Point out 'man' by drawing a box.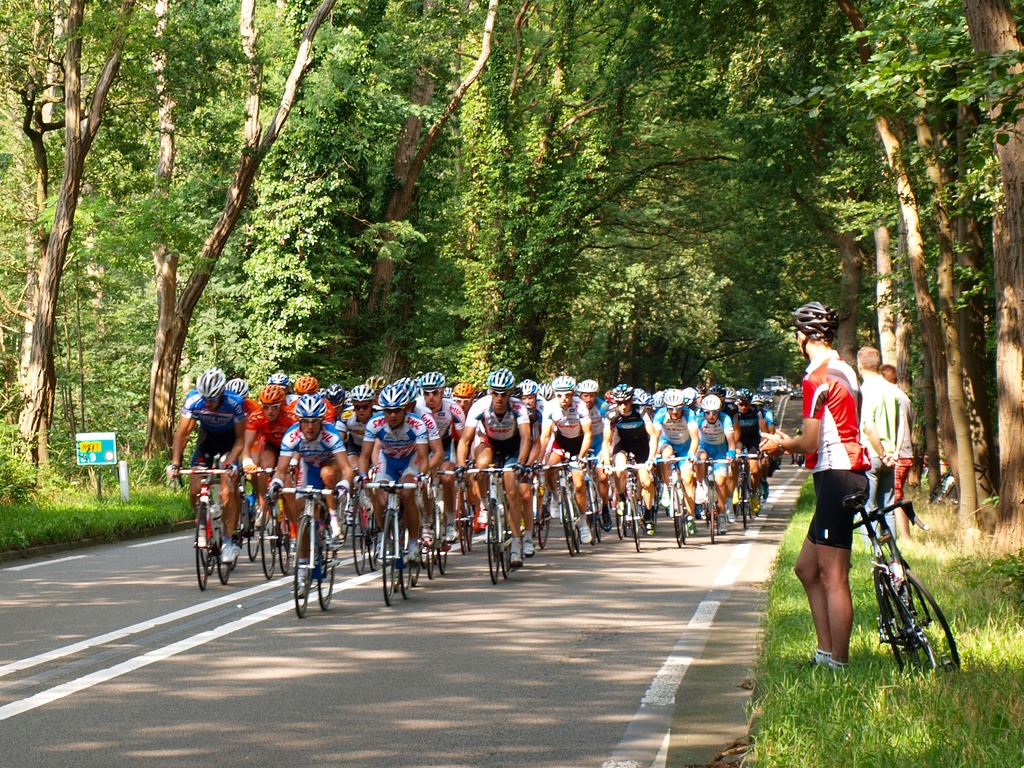
Rect(454, 367, 525, 577).
